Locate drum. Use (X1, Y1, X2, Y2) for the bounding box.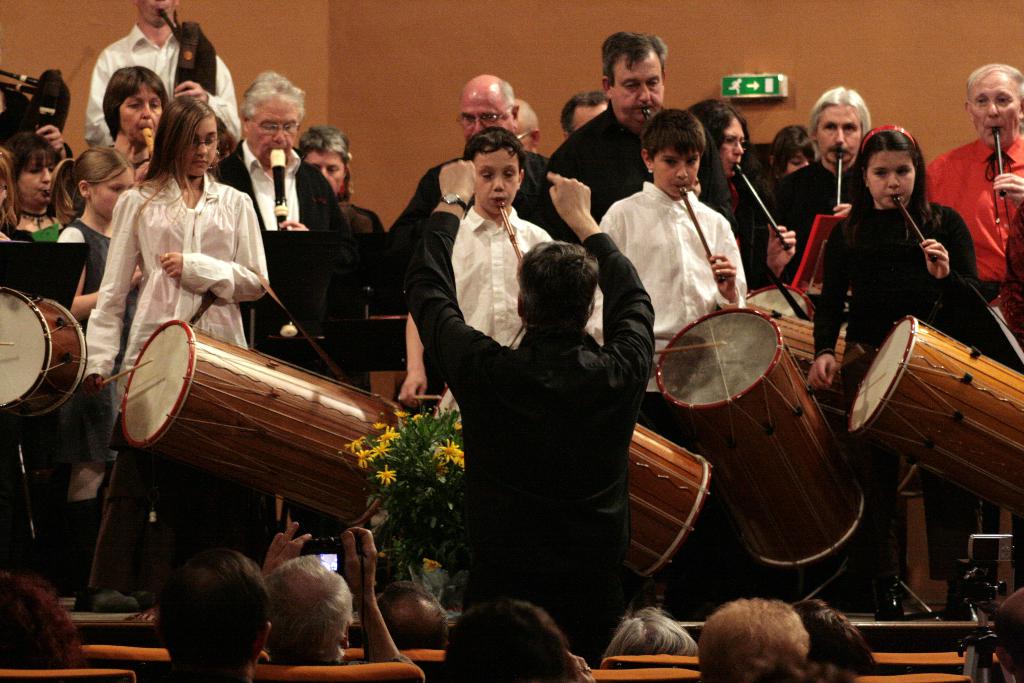
(744, 281, 811, 316).
